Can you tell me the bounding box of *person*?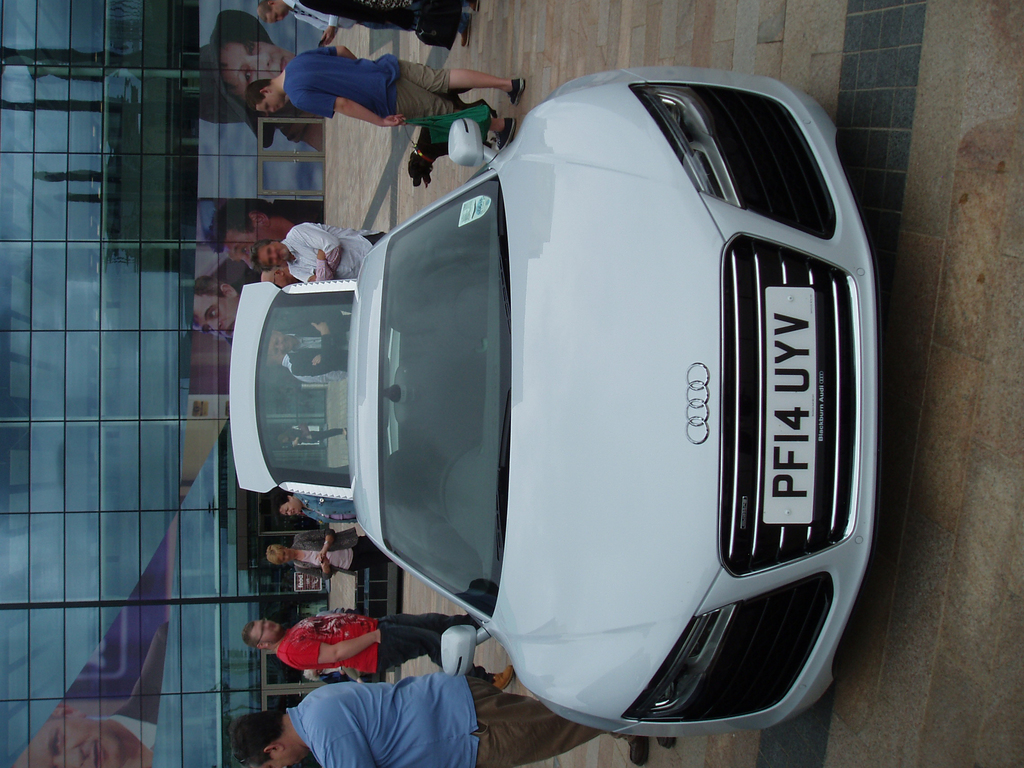
x1=187, y1=264, x2=253, y2=323.
